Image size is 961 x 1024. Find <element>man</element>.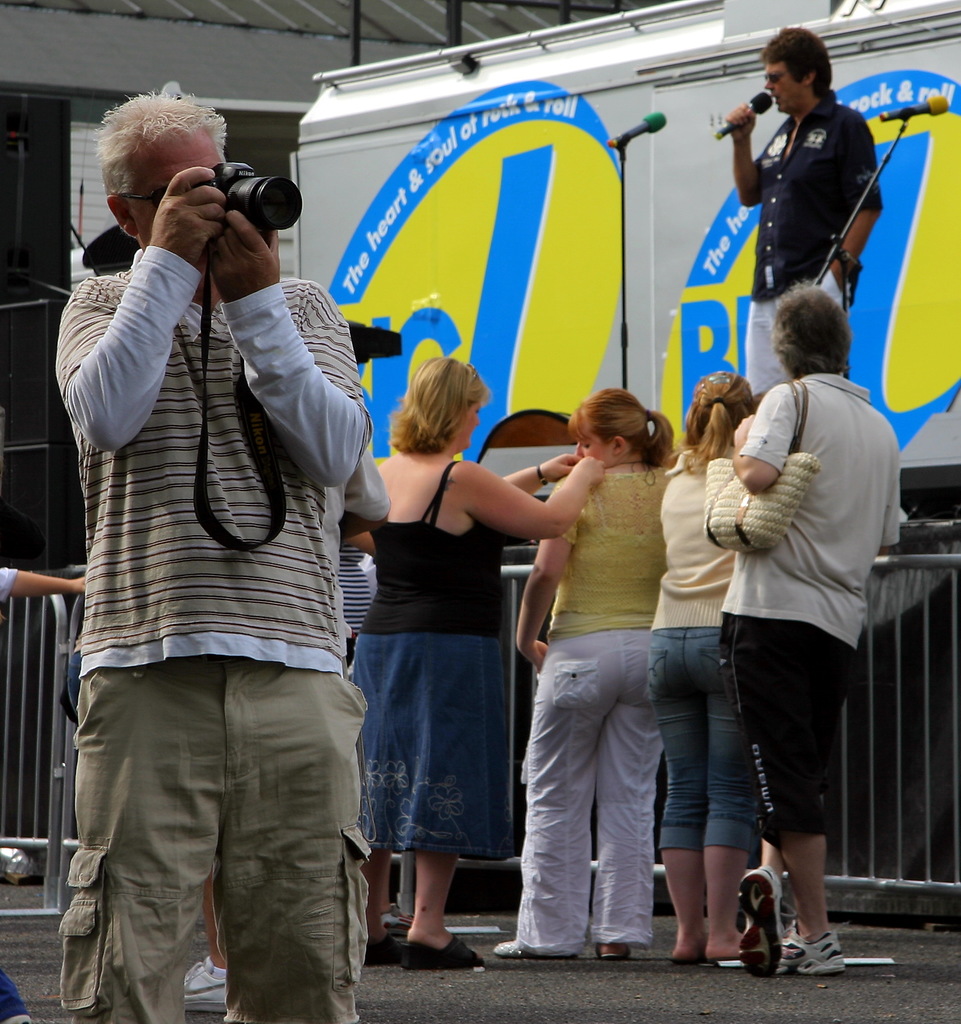
Rect(723, 25, 886, 396).
